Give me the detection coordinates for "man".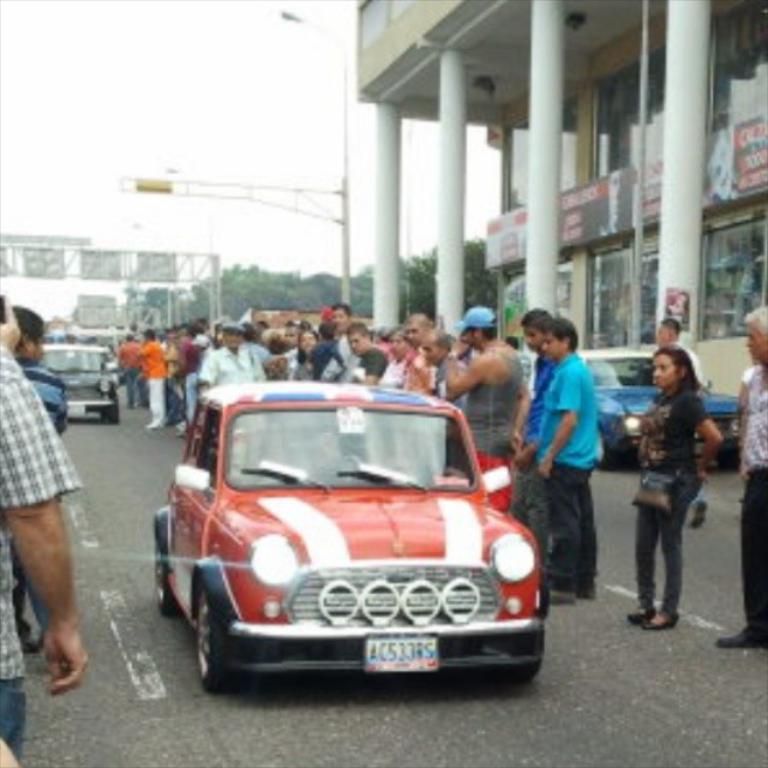
<region>719, 305, 767, 652</region>.
